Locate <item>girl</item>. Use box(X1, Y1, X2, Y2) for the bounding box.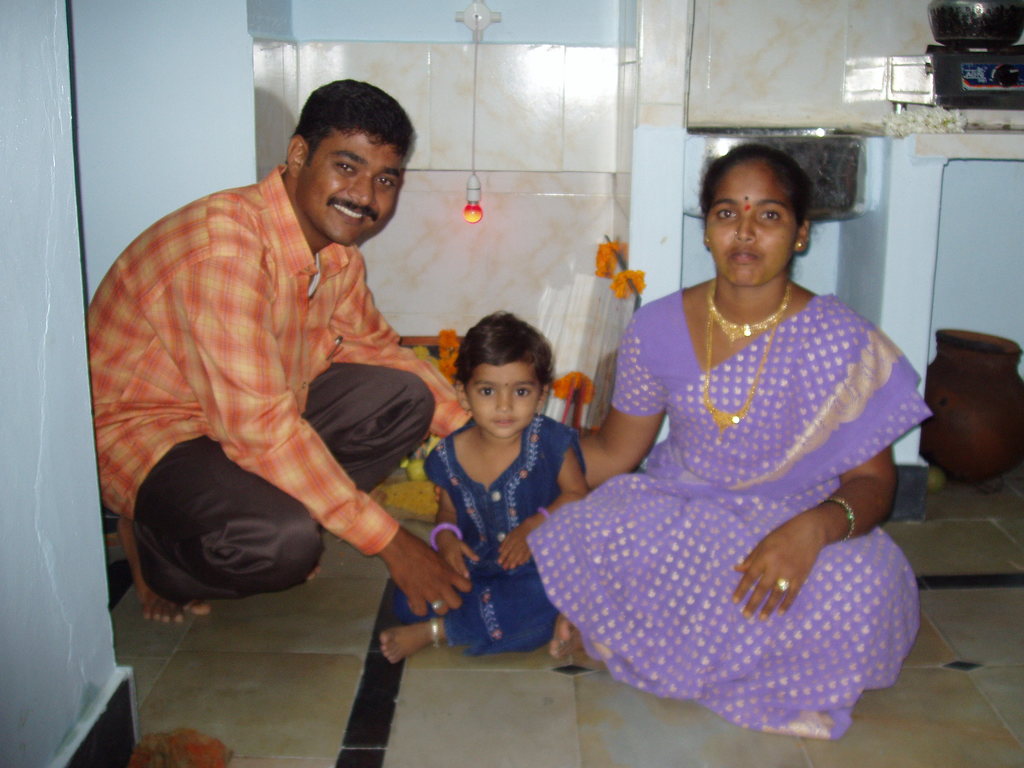
box(372, 302, 598, 662).
